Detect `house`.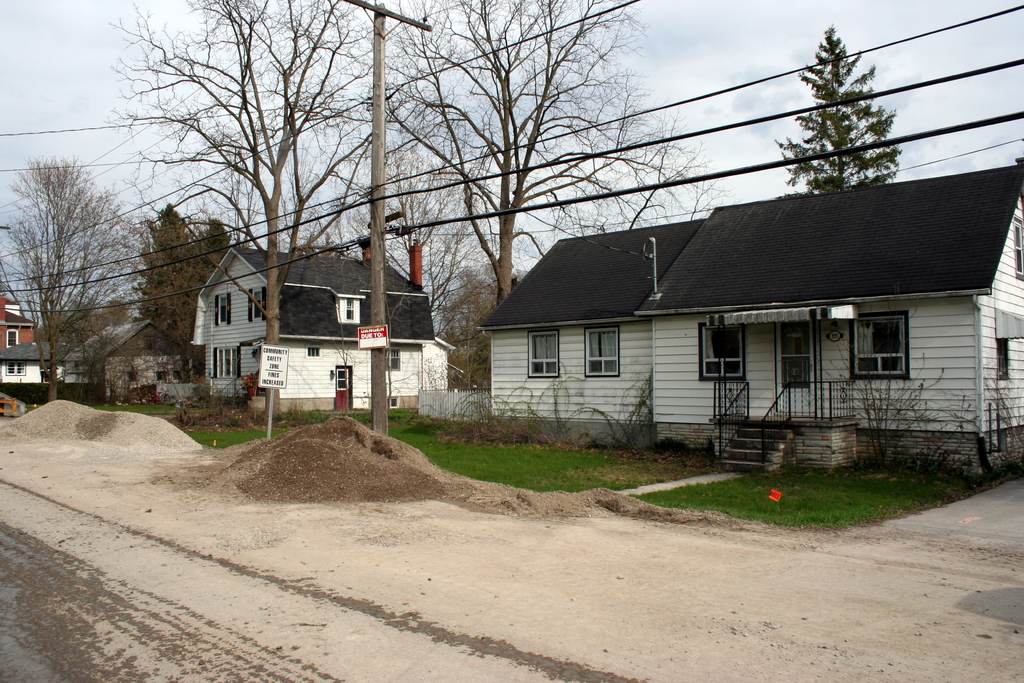
Detected at (left=471, top=156, right=1023, bottom=473).
